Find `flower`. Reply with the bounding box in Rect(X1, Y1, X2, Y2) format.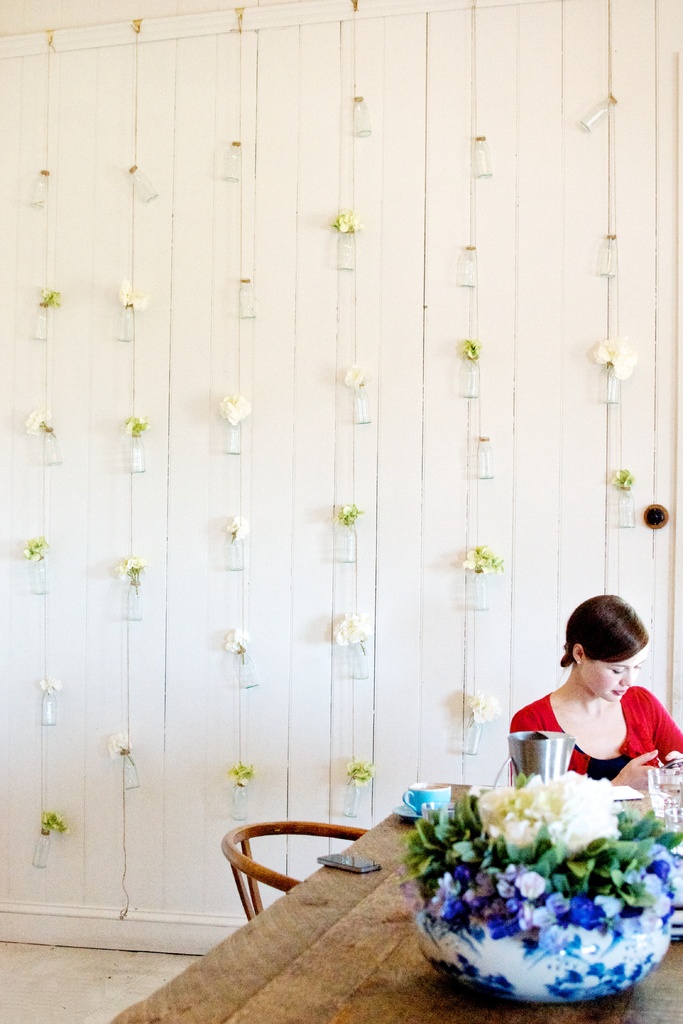
Rect(224, 510, 245, 548).
